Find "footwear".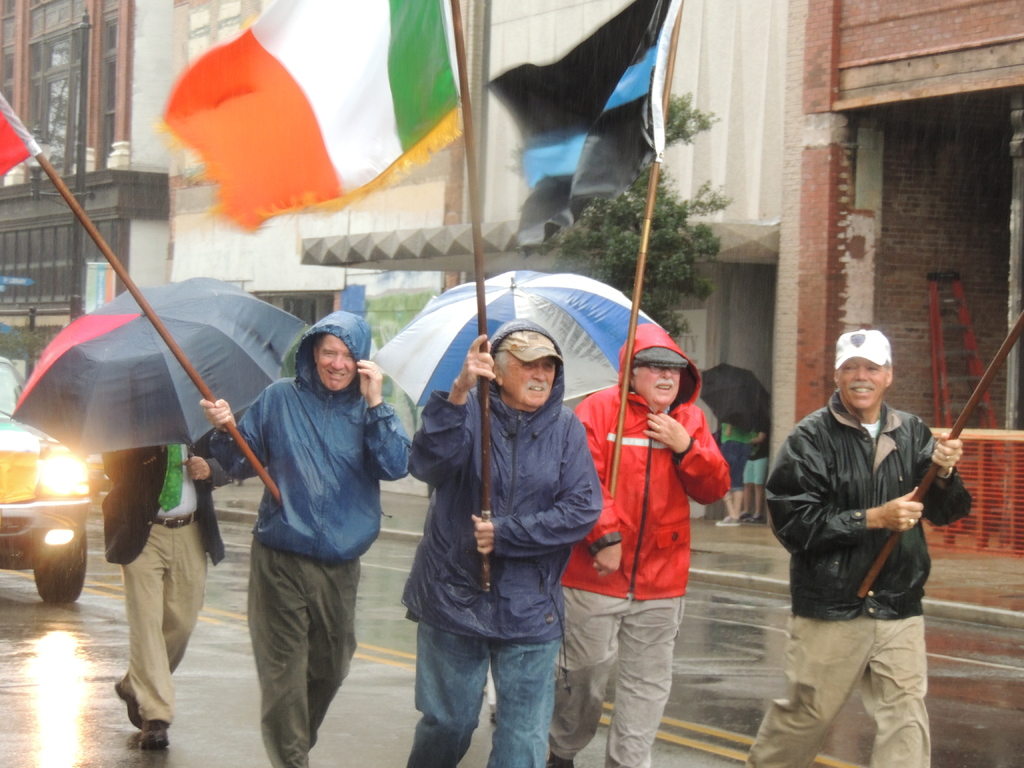
<box>115,676,146,728</box>.
